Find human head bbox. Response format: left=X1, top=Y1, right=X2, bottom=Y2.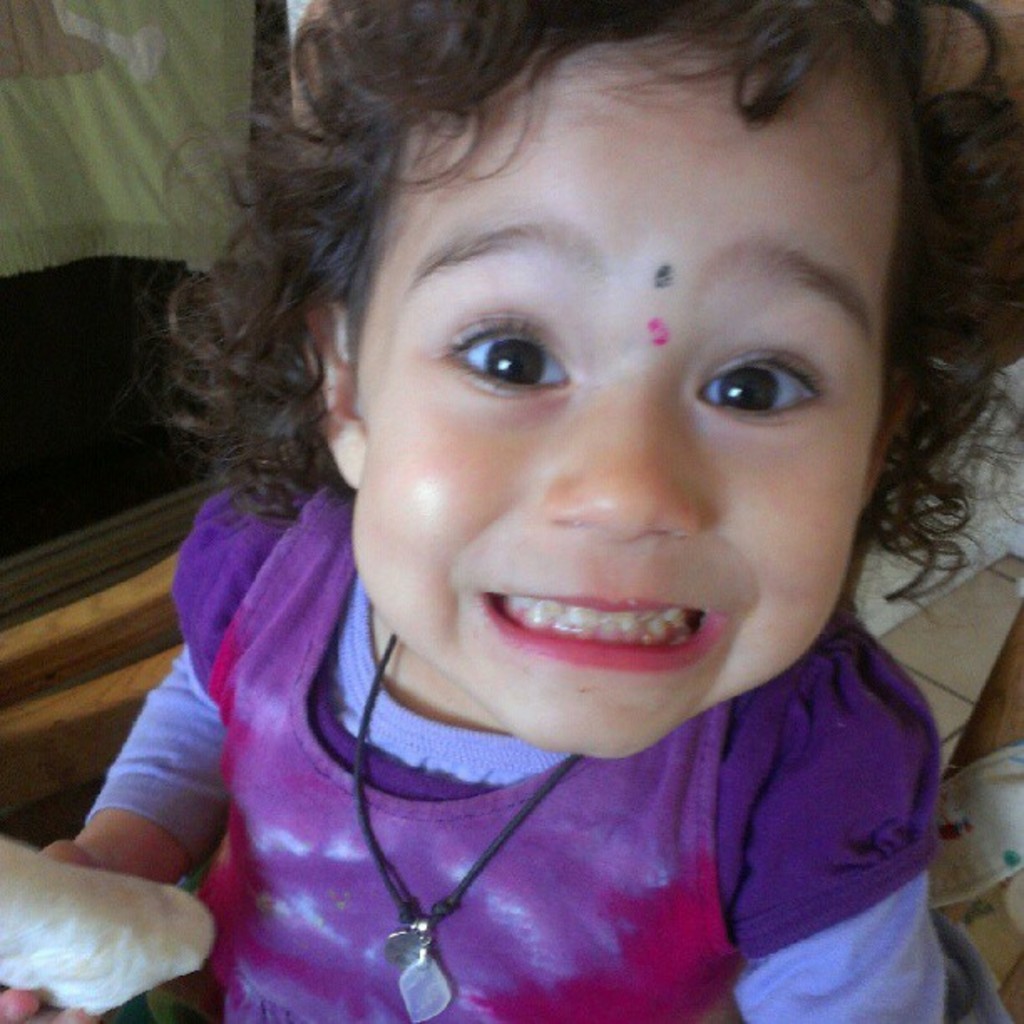
left=266, top=0, right=897, bottom=699.
